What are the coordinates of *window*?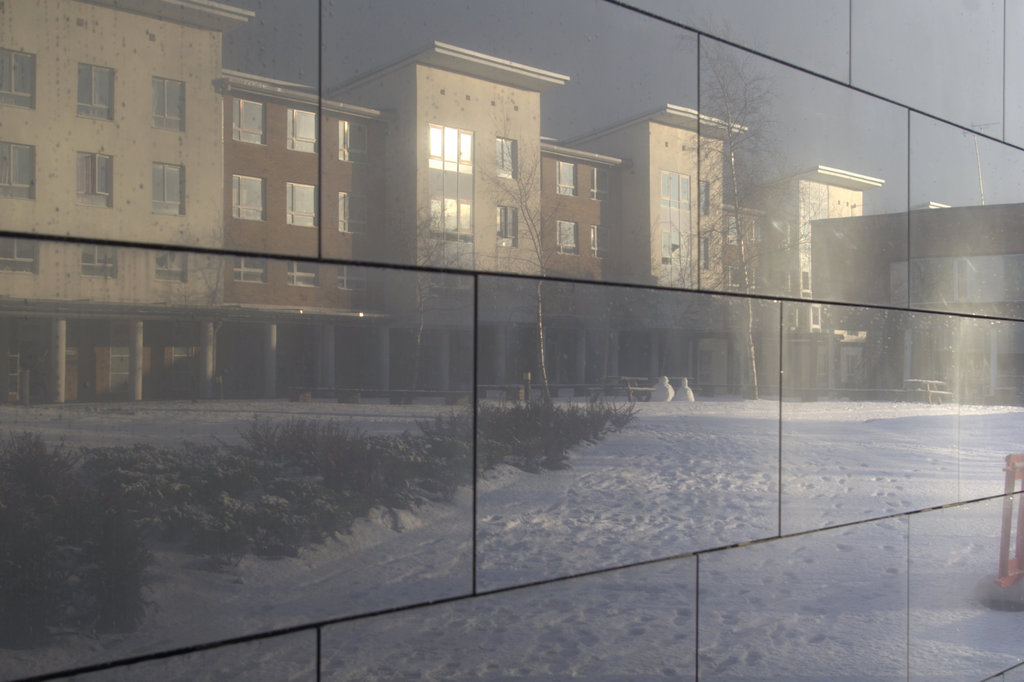
bbox=(492, 140, 515, 179).
